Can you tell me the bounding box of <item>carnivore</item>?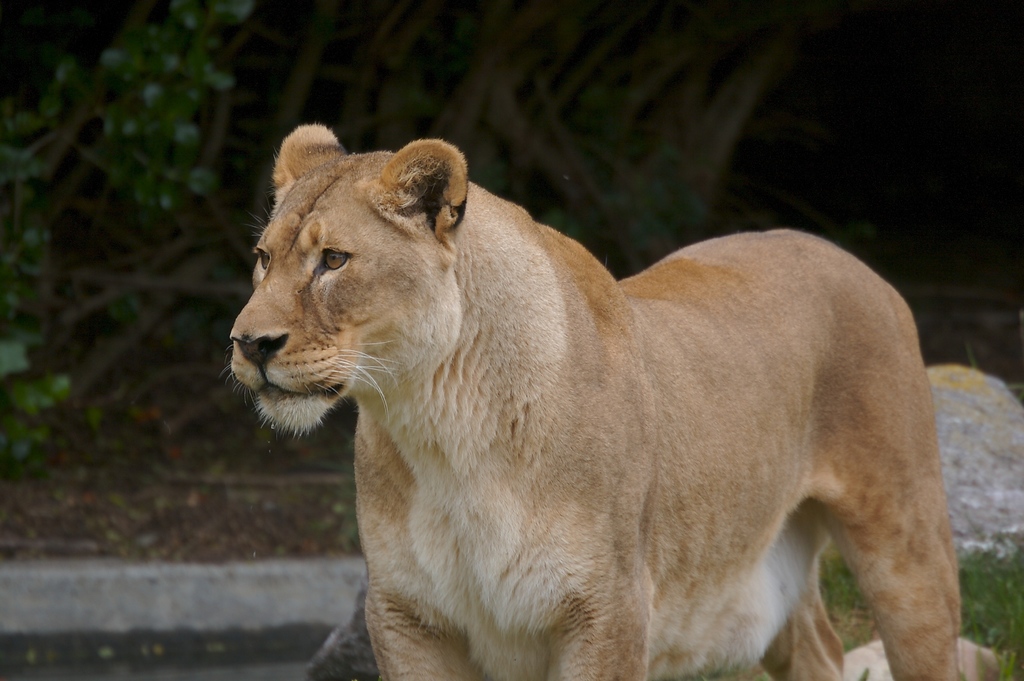
x1=219 y1=100 x2=1002 y2=680.
